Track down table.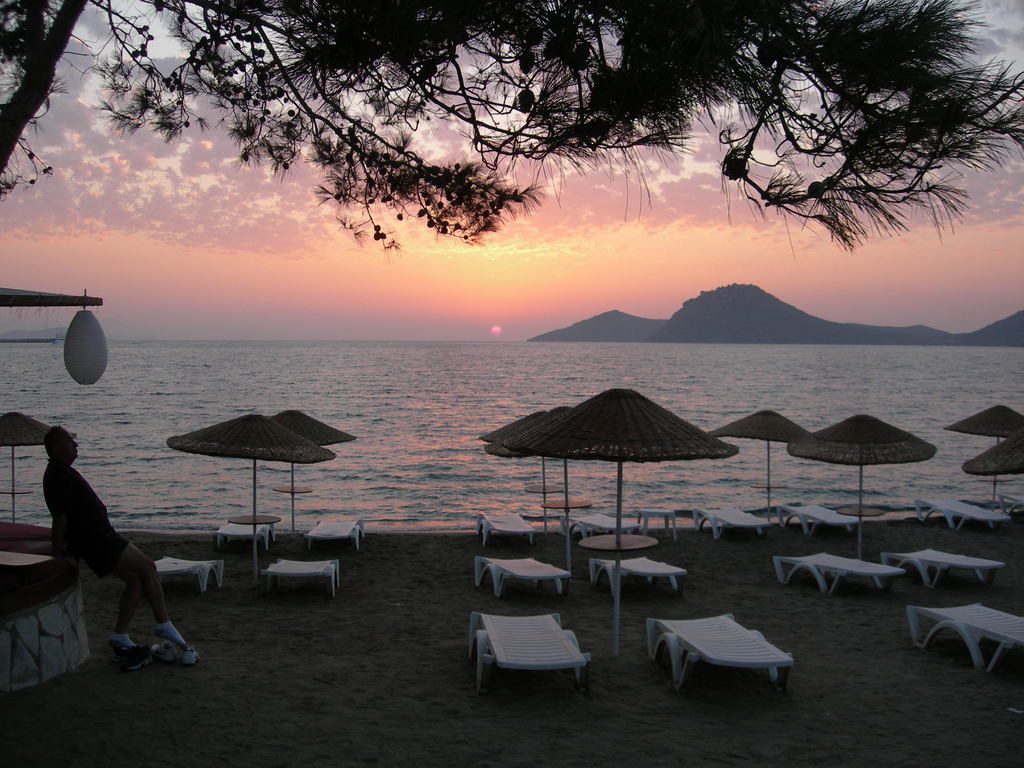
Tracked to select_region(1002, 494, 1023, 515).
